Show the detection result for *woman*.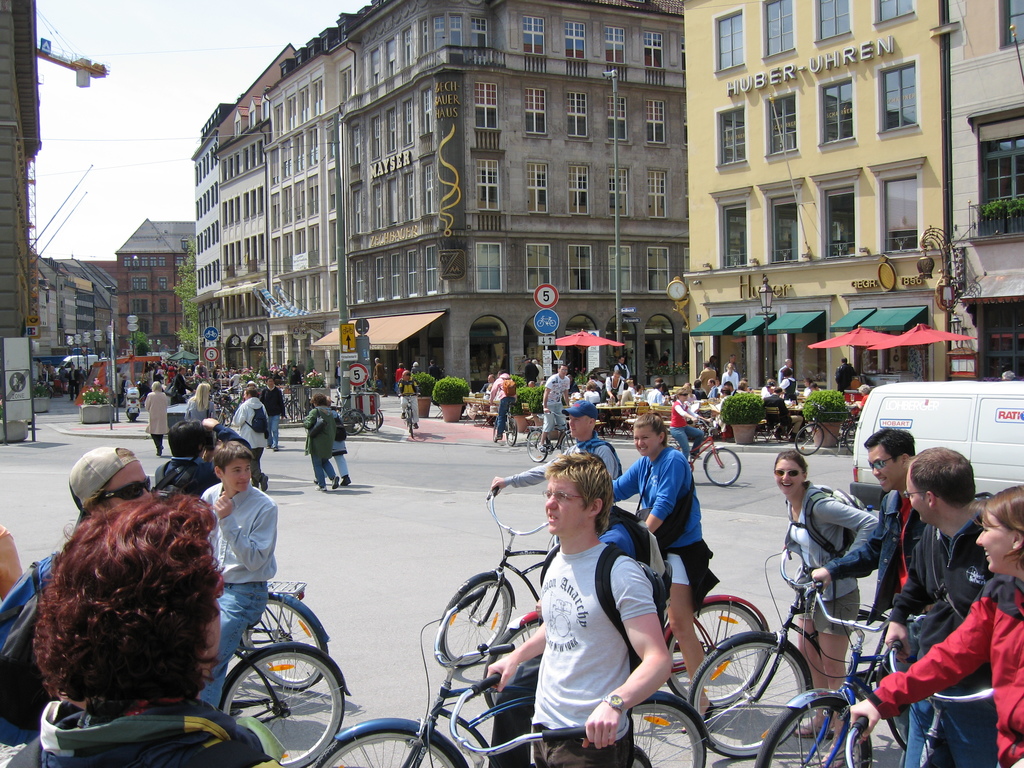
l=4, t=477, r=248, b=751.
